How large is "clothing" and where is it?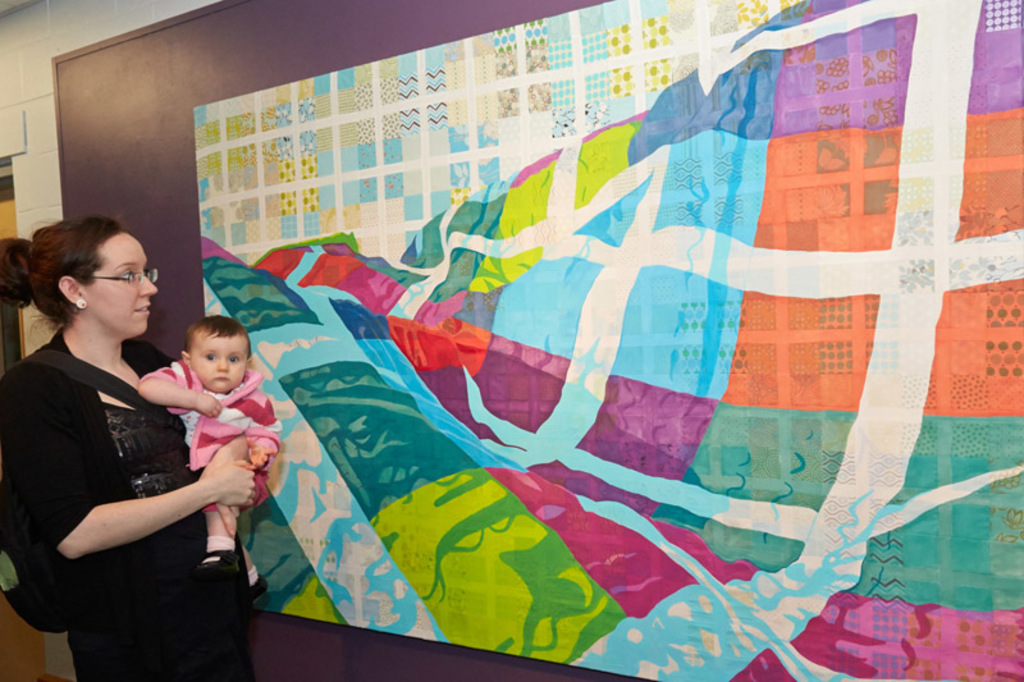
Bounding box: (26, 305, 218, 654).
